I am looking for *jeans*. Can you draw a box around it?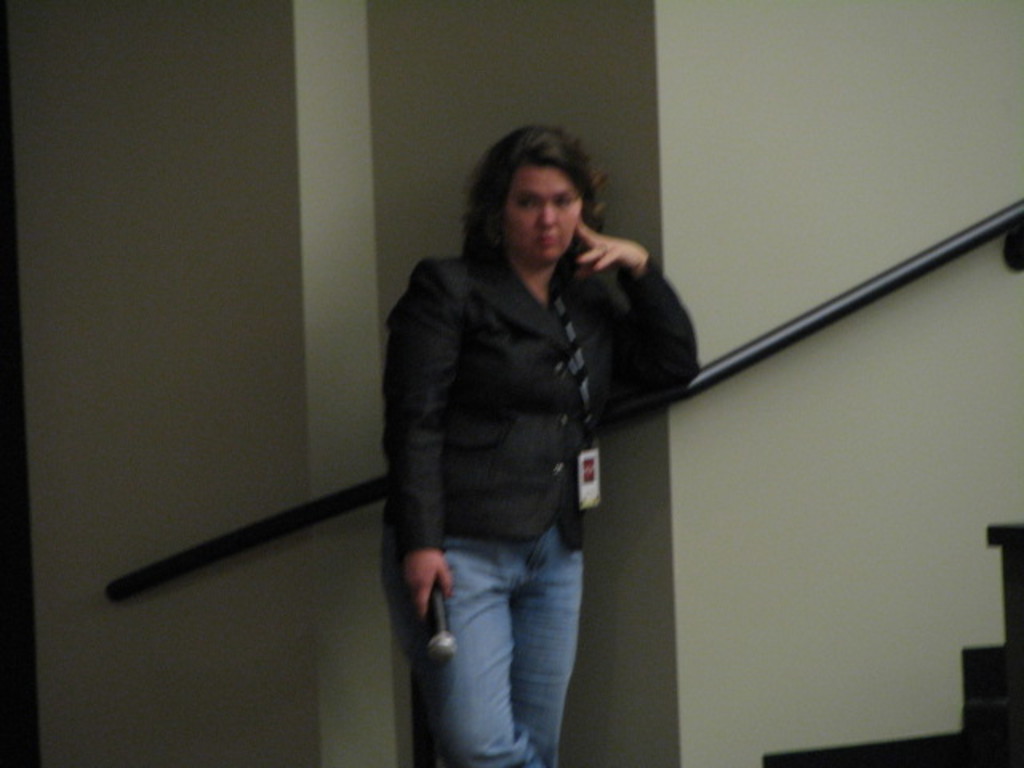
Sure, the bounding box is rect(414, 512, 600, 758).
